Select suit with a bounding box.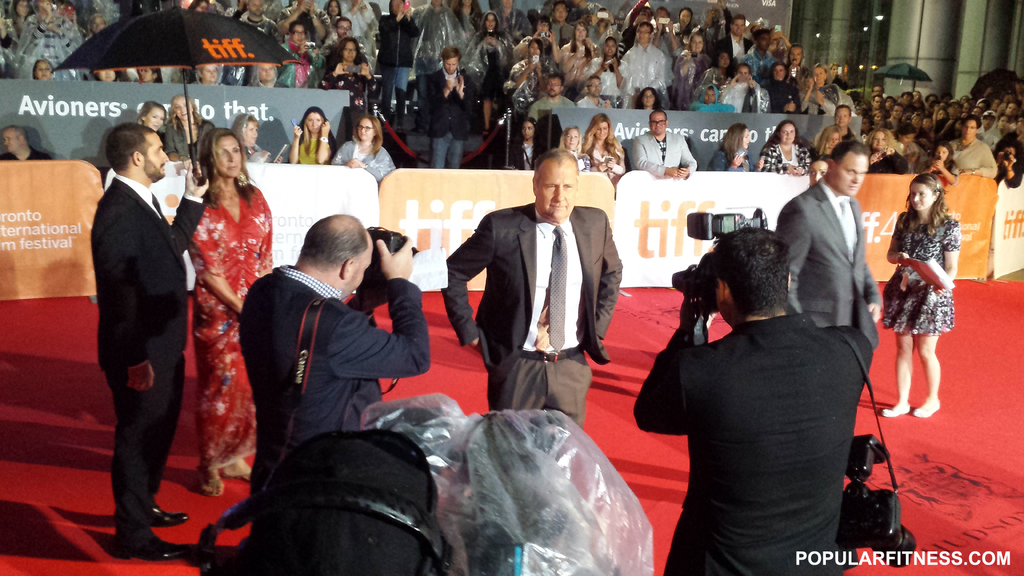
detection(777, 178, 878, 338).
